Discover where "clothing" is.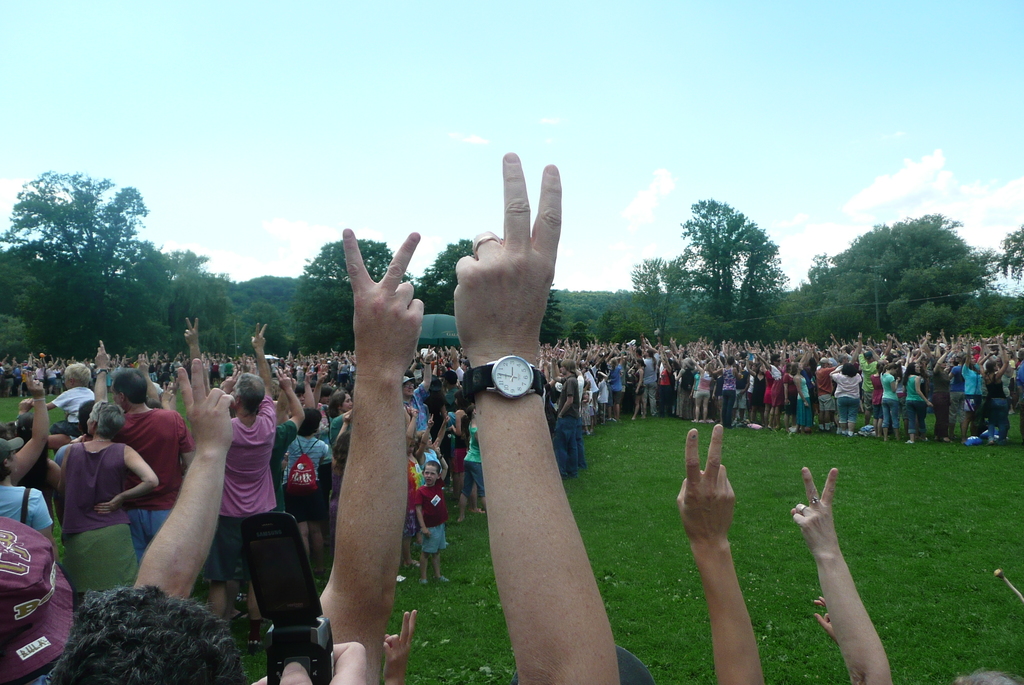
Discovered at (330, 411, 361, 441).
